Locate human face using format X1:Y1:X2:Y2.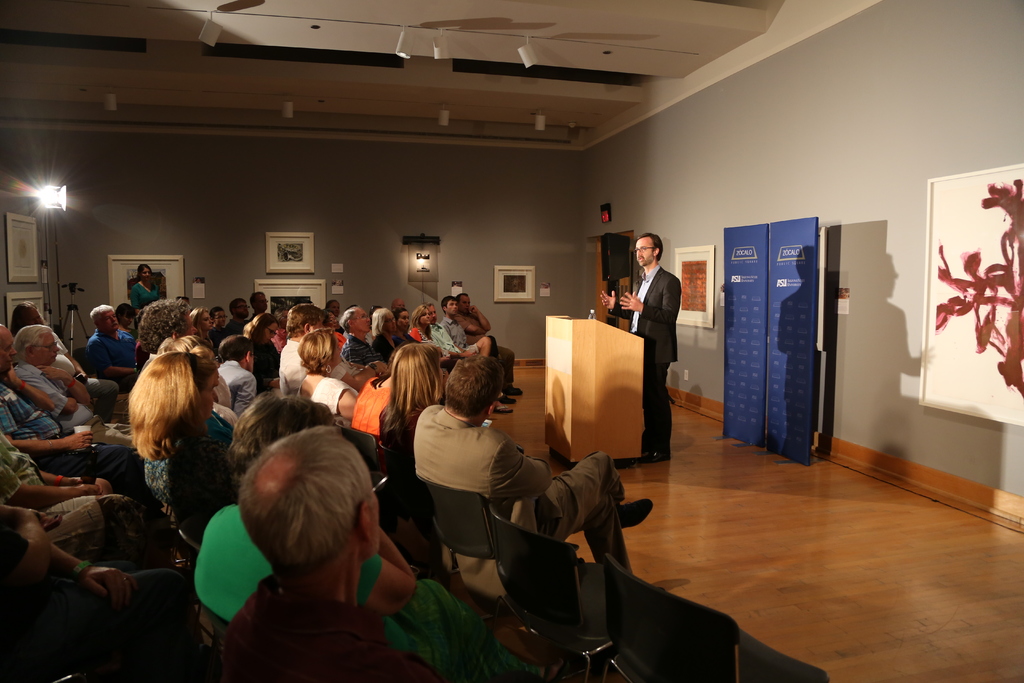
141:263:152:284.
